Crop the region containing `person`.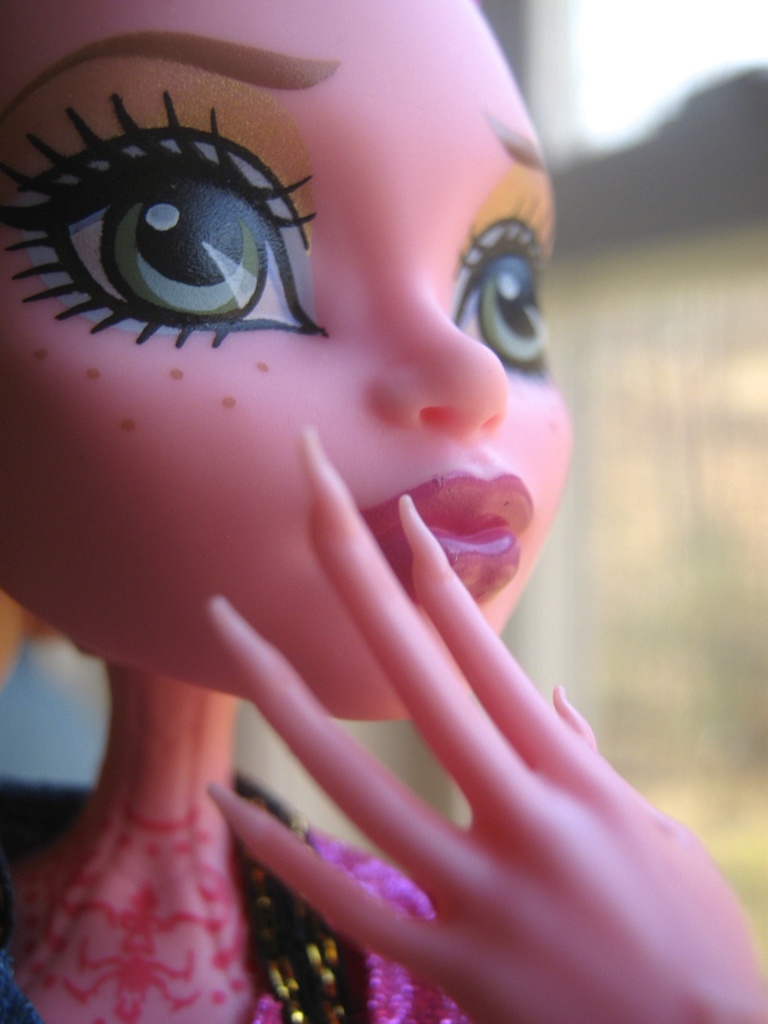
Crop region: bbox=(0, 0, 767, 1023).
